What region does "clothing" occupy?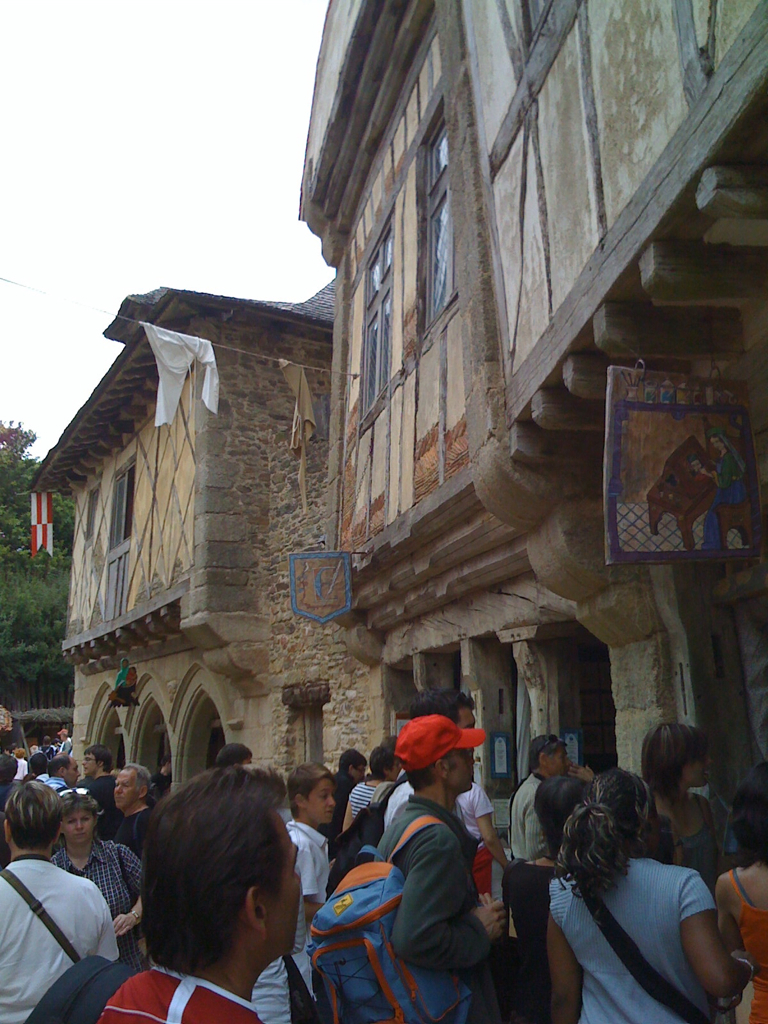
(left=364, top=799, right=502, bottom=985).
